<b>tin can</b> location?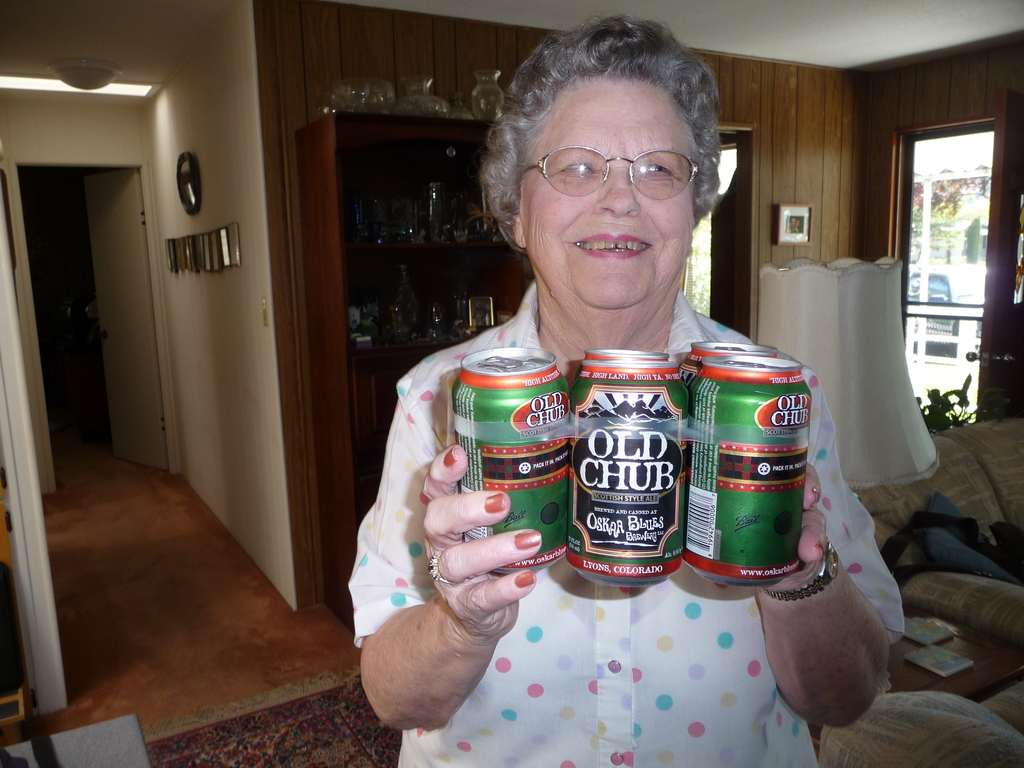
detection(691, 353, 812, 587)
